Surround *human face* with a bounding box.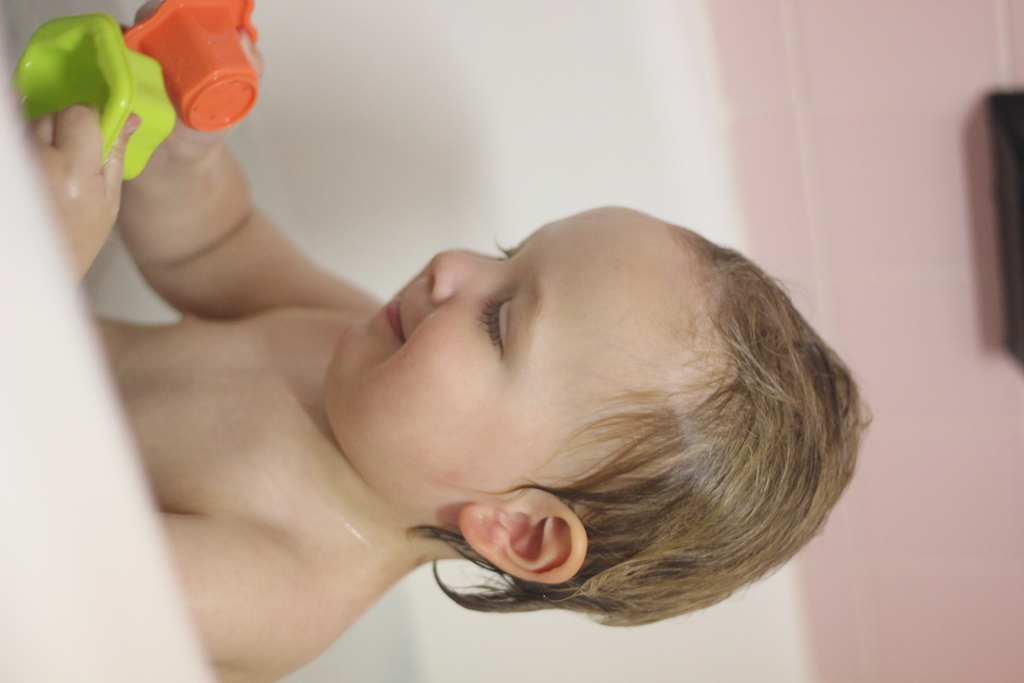
{"x1": 327, "y1": 208, "x2": 618, "y2": 518}.
